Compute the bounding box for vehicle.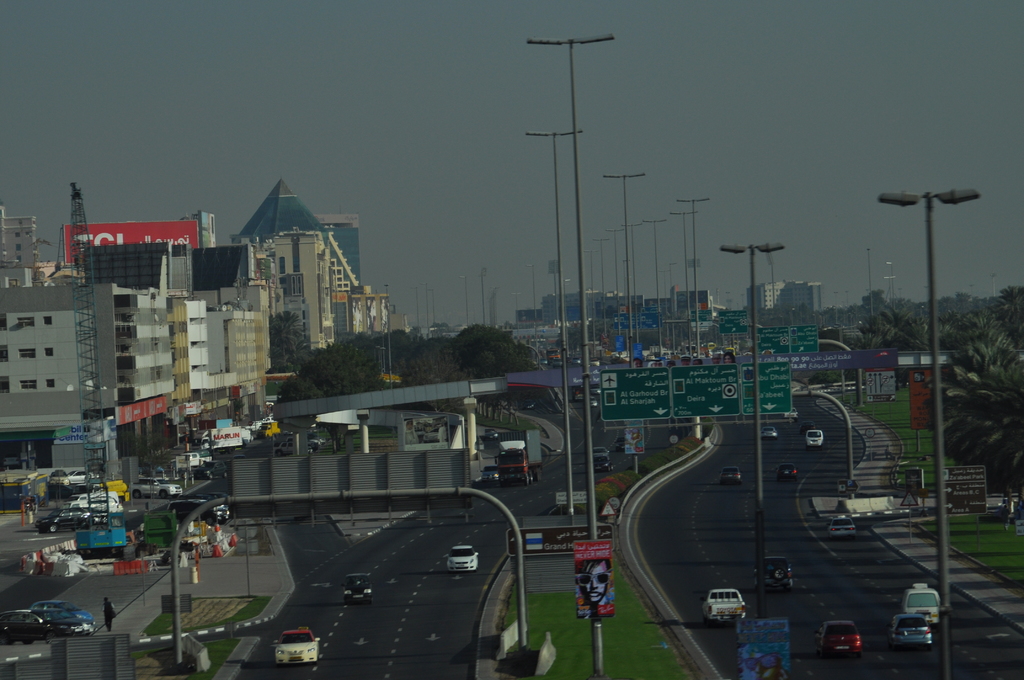
left=126, top=476, right=187, bottom=503.
